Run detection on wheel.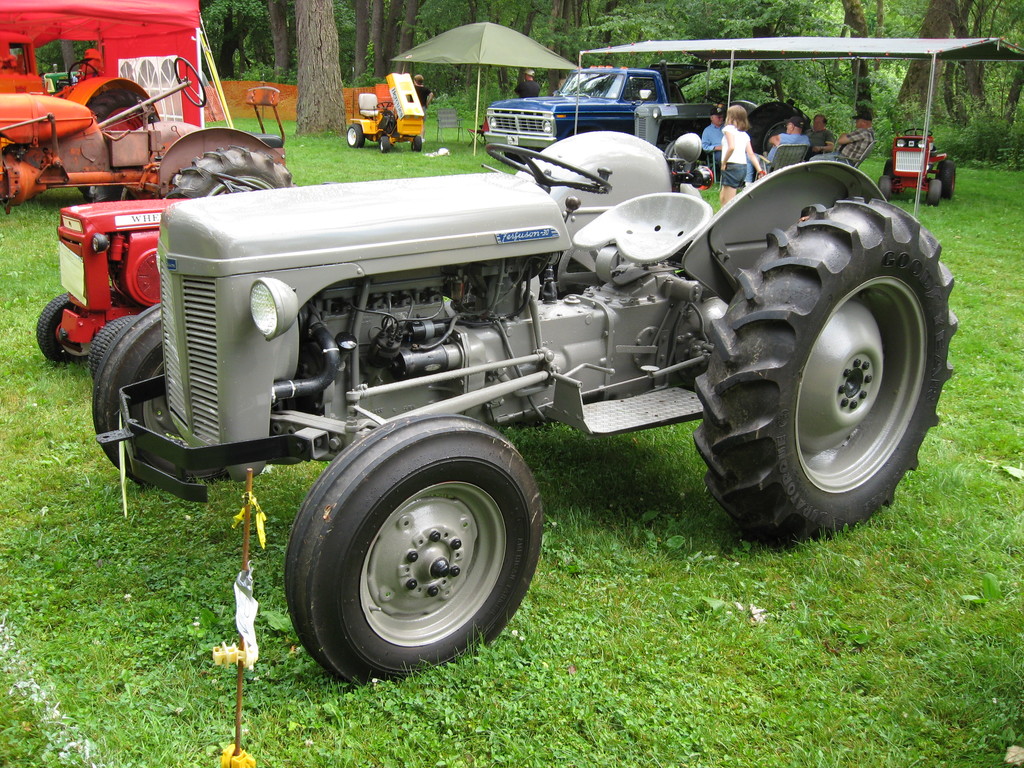
Result: pyautogui.locateOnScreen(380, 135, 390, 154).
